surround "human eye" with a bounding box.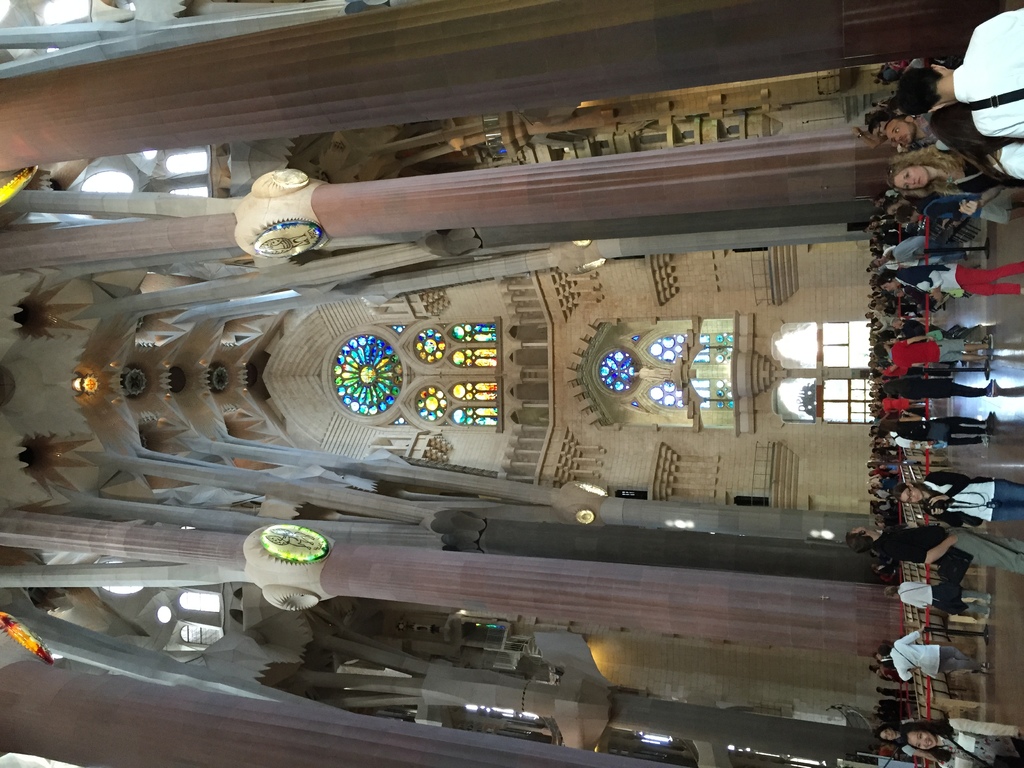
rect(904, 184, 910, 192).
